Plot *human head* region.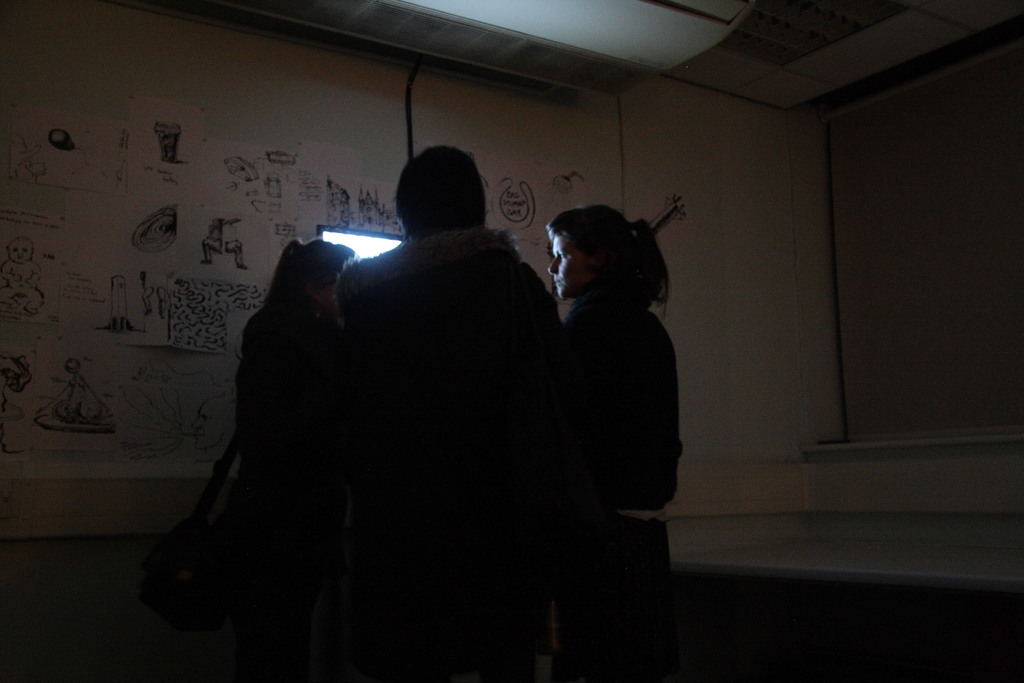
Plotted at 543 208 635 304.
